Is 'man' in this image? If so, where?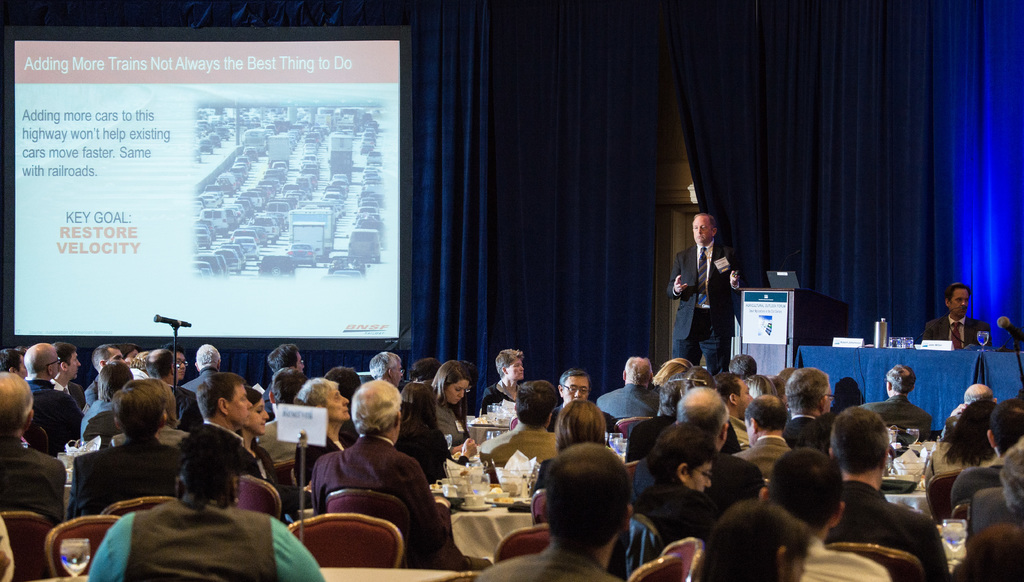
Yes, at (x1=362, y1=347, x2=401, y2=398).
